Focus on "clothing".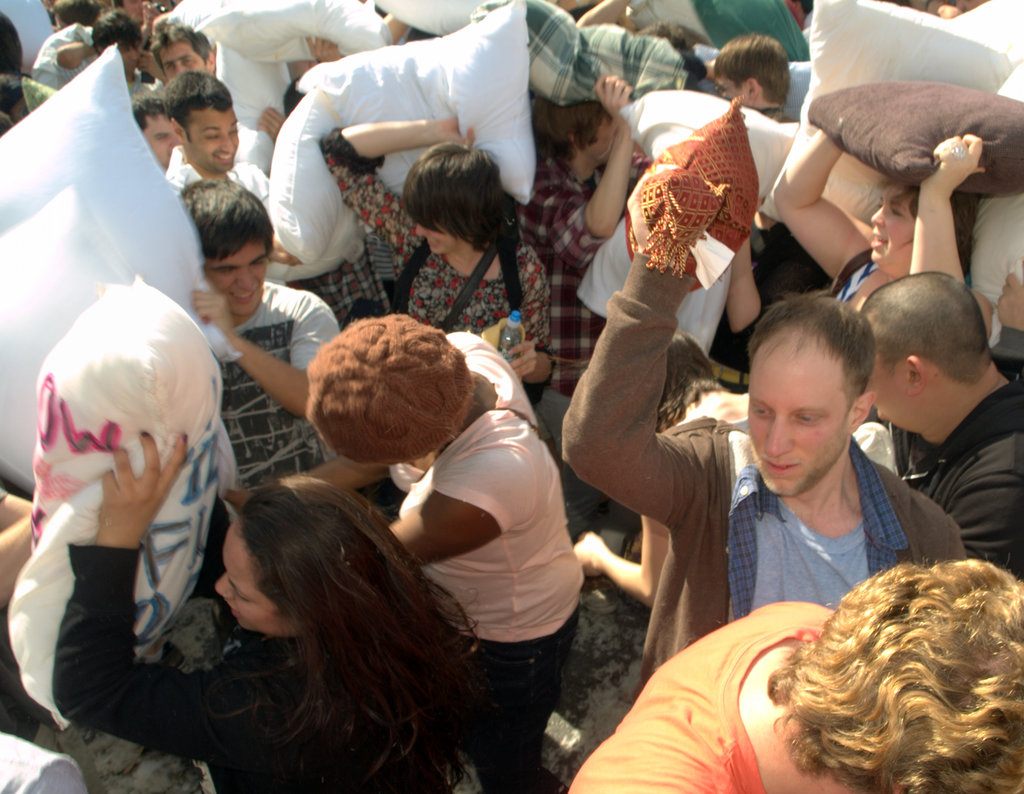
Focused at bbox(70, 460, 553, 793).
